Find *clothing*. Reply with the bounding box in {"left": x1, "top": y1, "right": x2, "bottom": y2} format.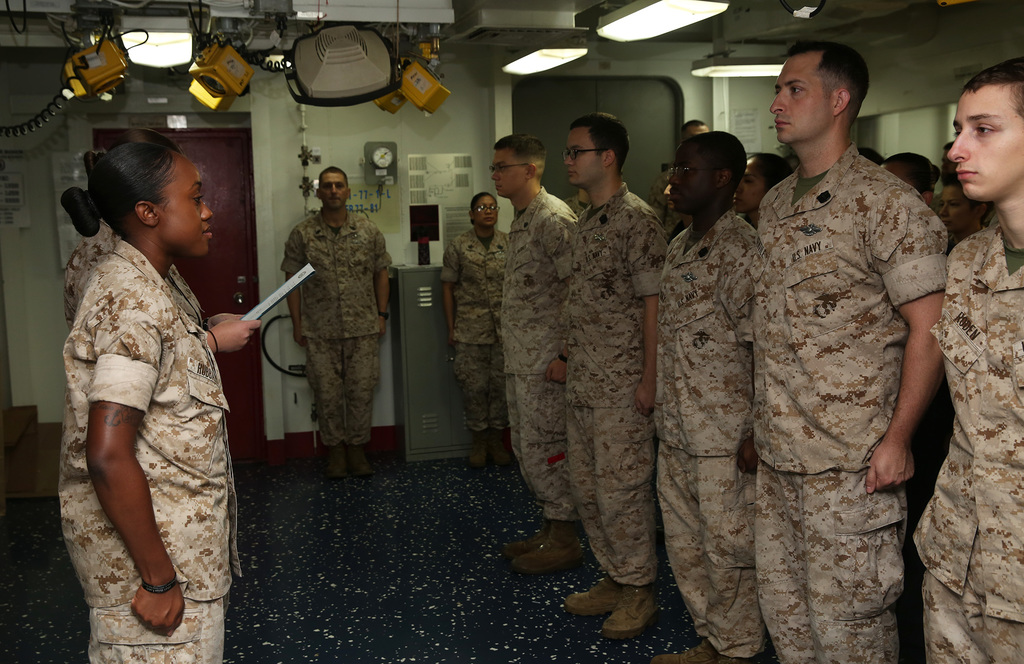
{"left": 911, "top": 225, "right": 1023, "bottom": 663}.
